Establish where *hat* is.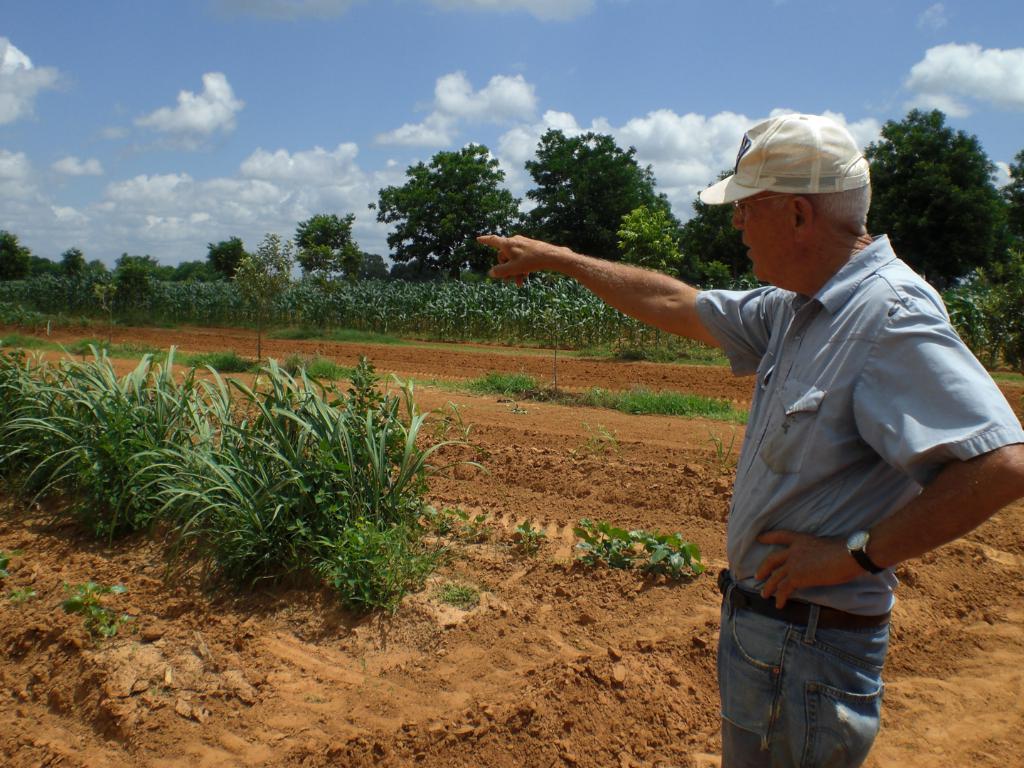
Established at bbox=(698, 110, 871, 206).
